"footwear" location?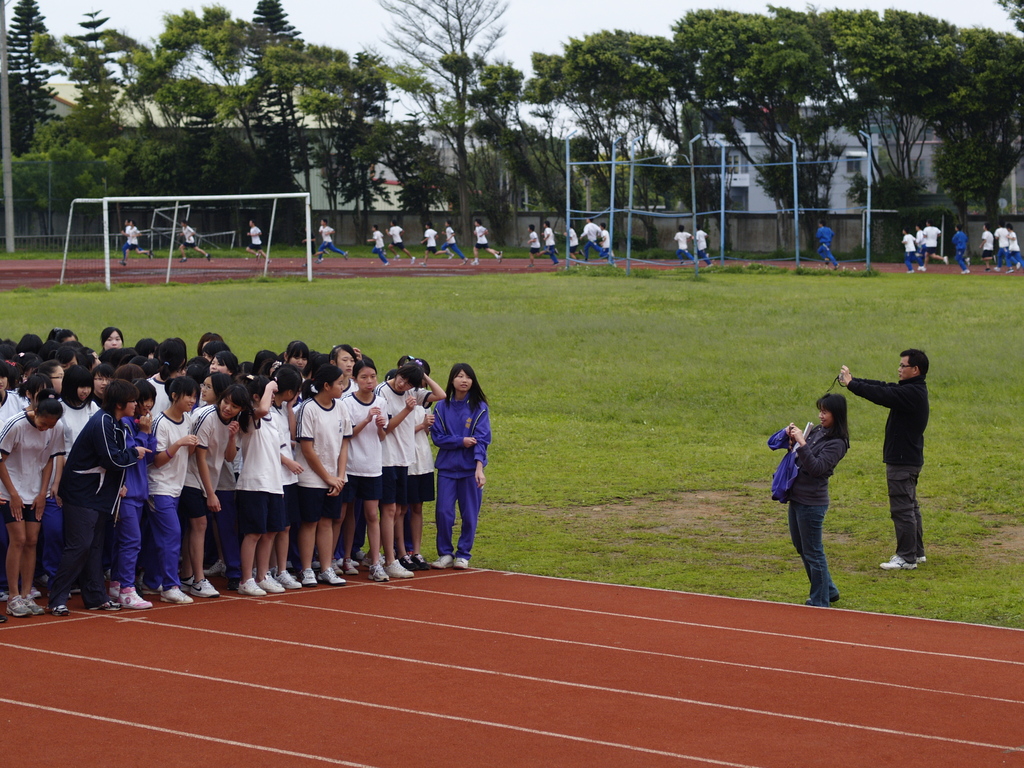
<bbox>8, 593, 34, 614</bbox>
